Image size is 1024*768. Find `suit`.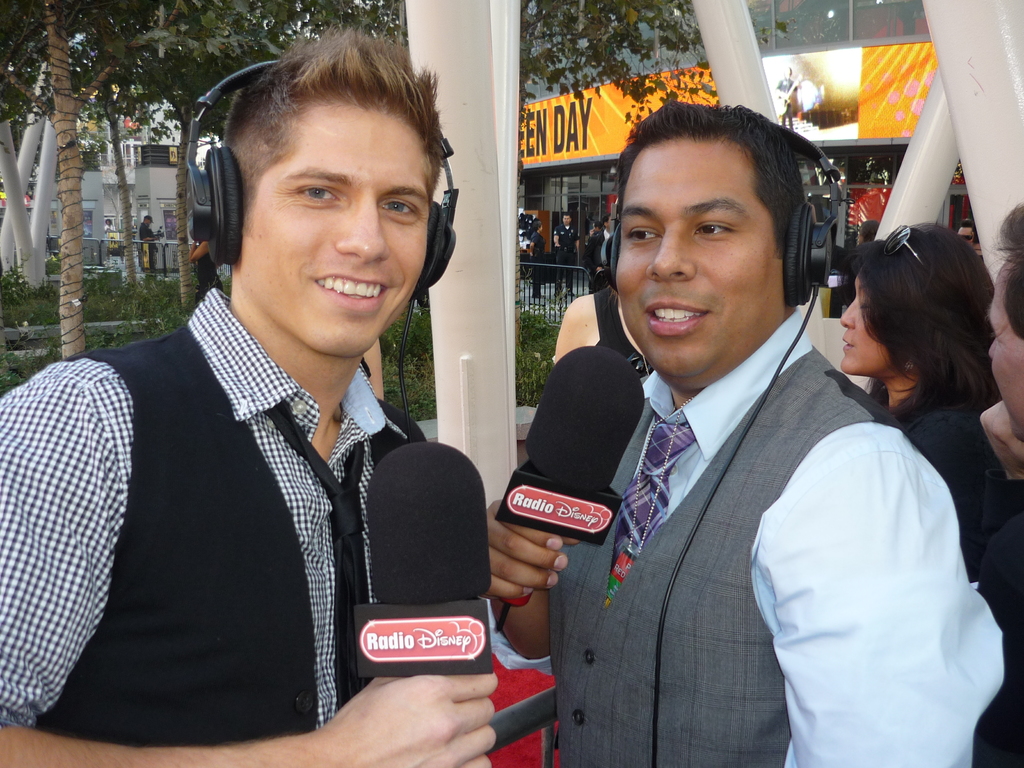
[left=890, top=390, right=1023, bottom=767].
